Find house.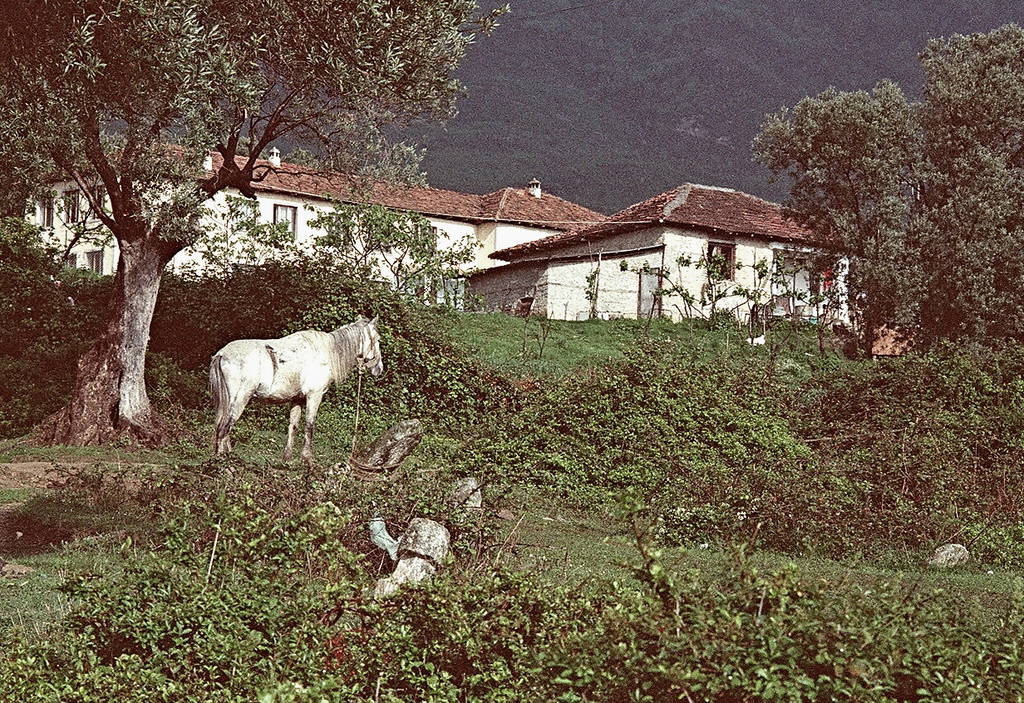
{"x1": 2, "y1": 135, "x2": 605, "y2": 304}.
